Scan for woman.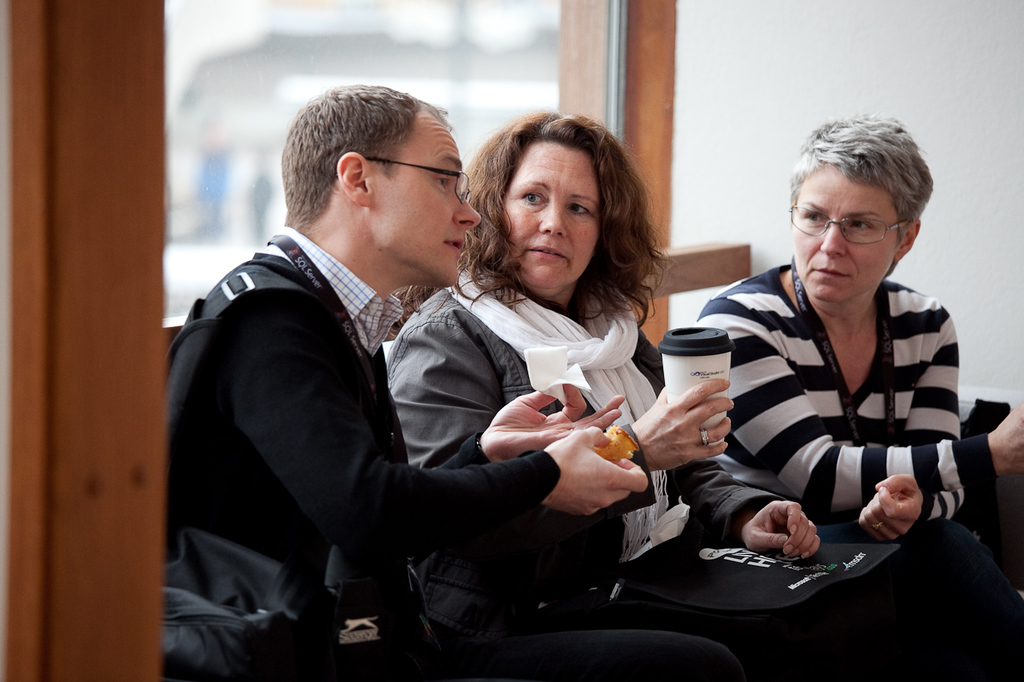
Scan result: select_region(387, 107, 831, 681).
